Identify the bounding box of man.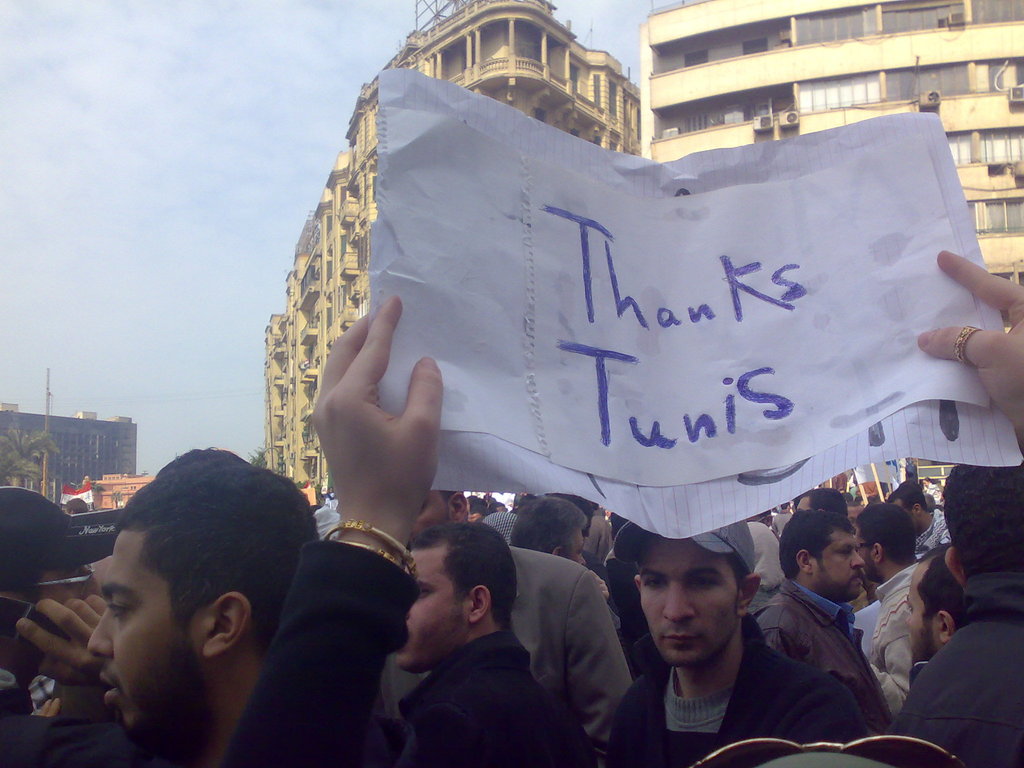
rect(516, 491, 612, 597).
